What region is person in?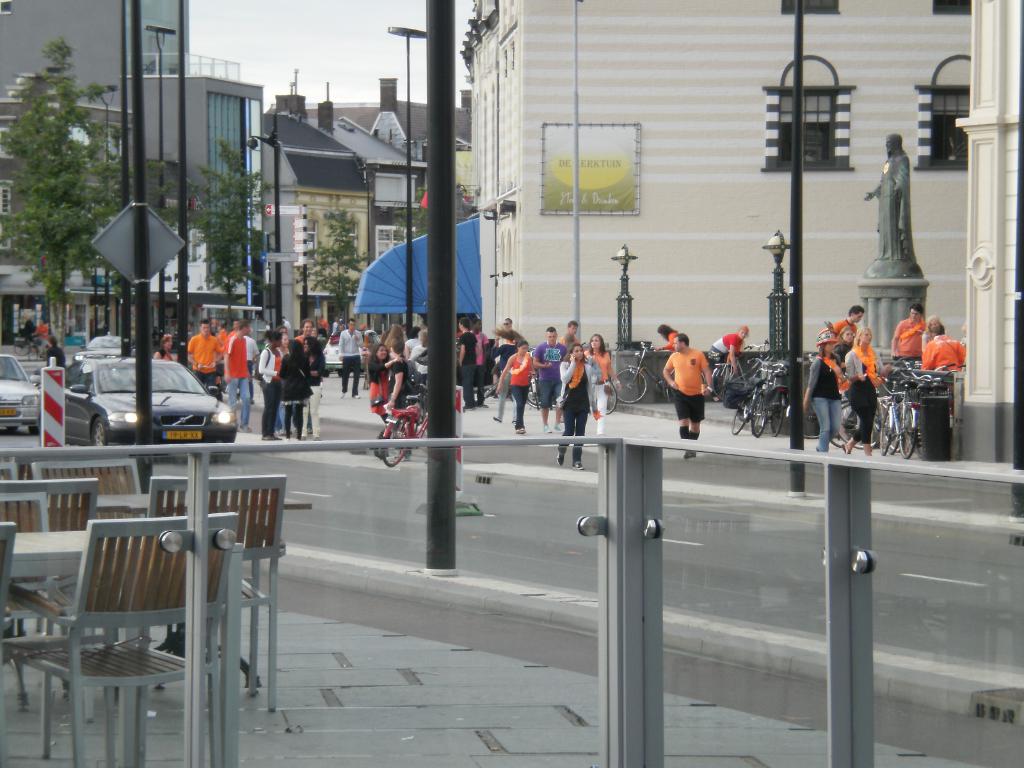
select_region(289, 333, 333, 434).
